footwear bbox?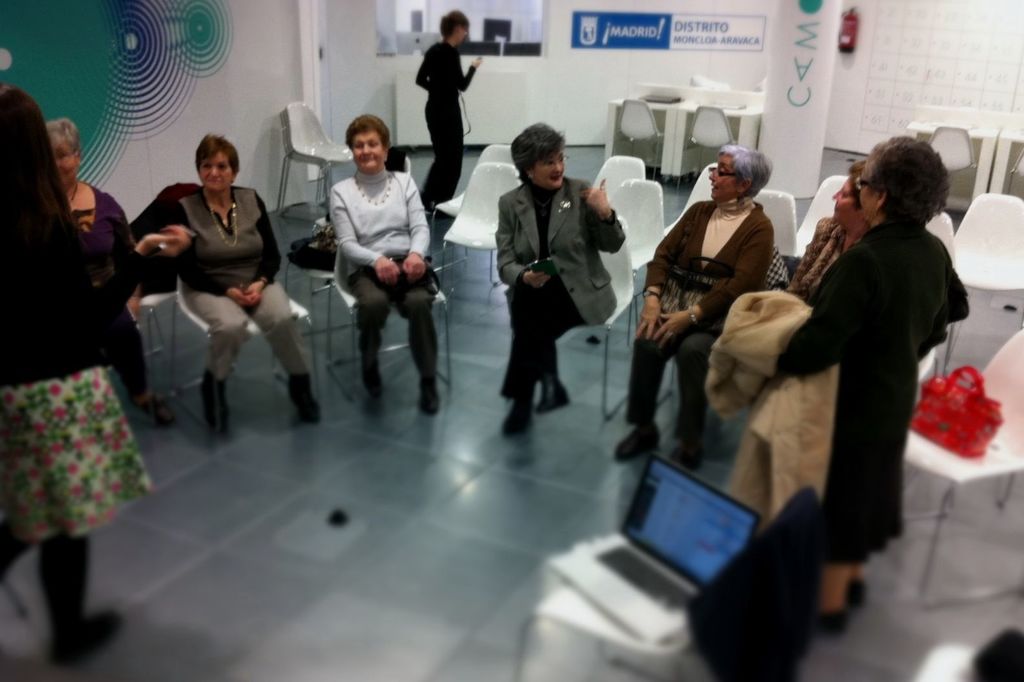
box=[499, 398, 535, 435]
